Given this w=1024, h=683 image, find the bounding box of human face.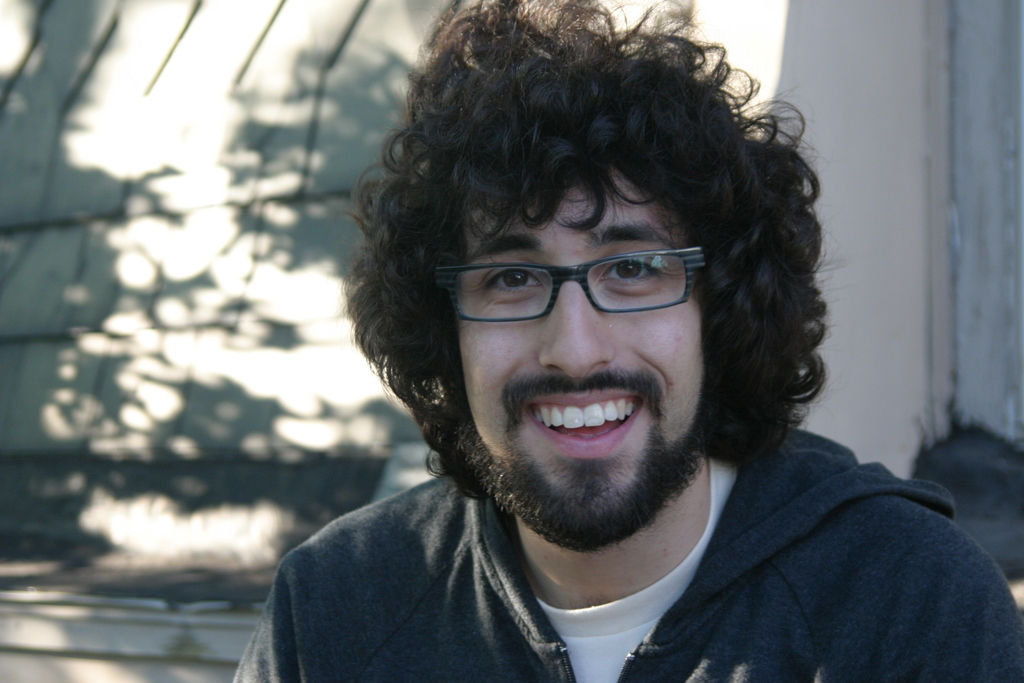
crop(449, 149, 724, 545).
